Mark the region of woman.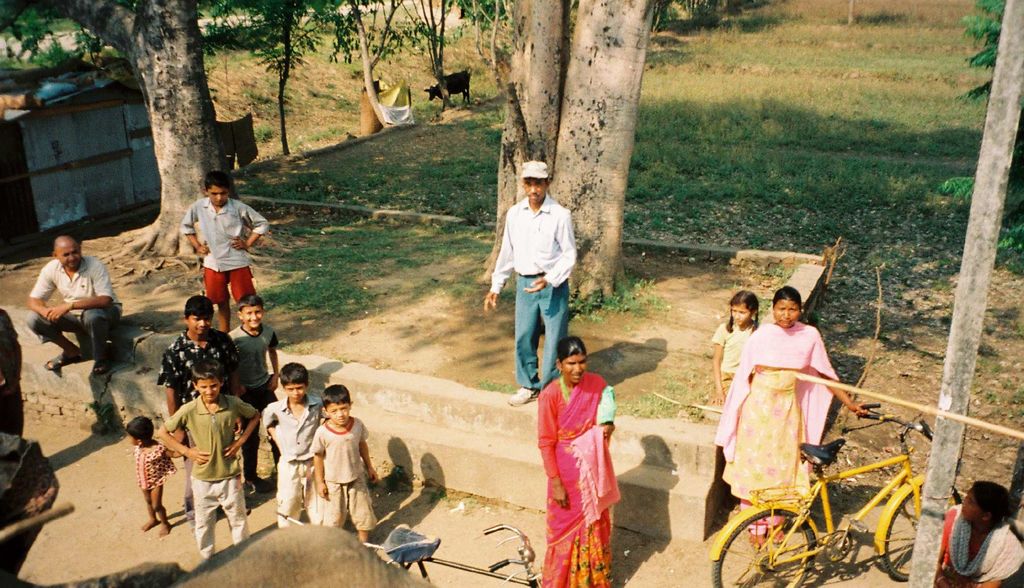
Region: Rect(932, 482, 1023, 587).
